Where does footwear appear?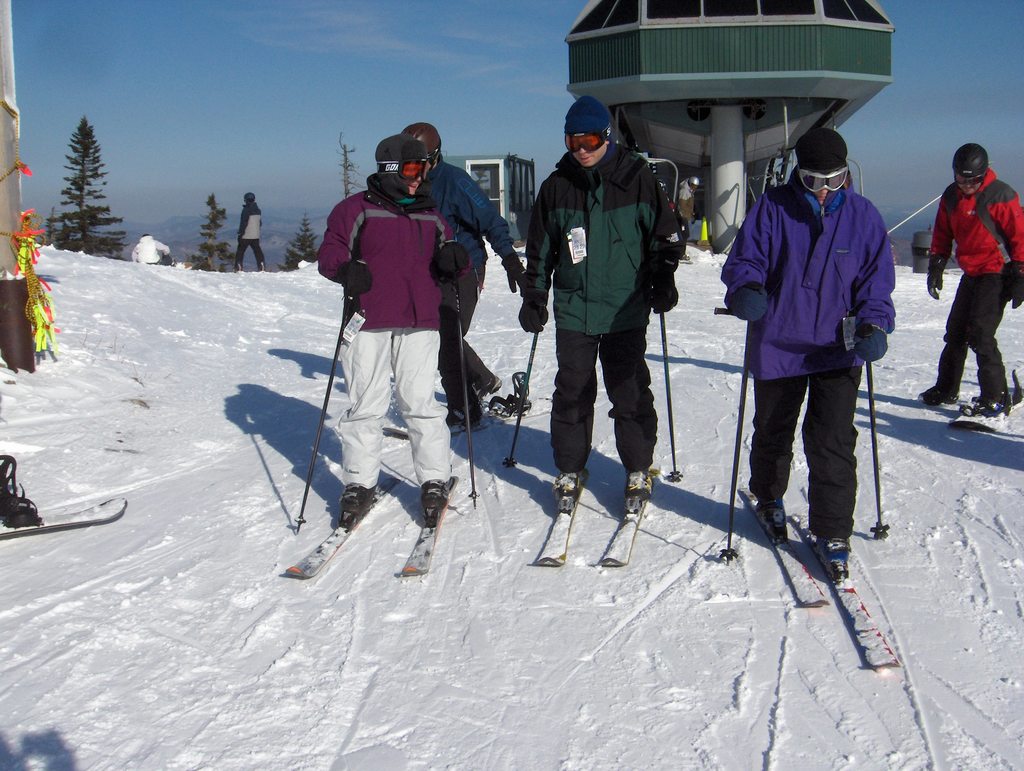
Appears at pyautogui.locateOnScreen(476, 375, 500, 406).
